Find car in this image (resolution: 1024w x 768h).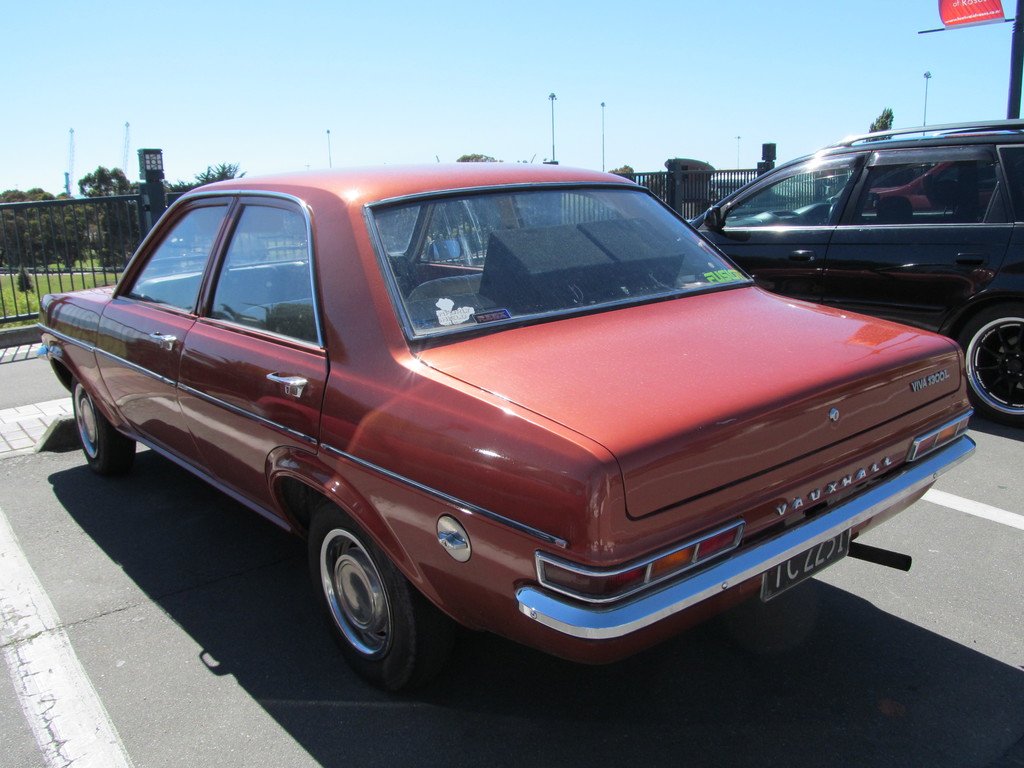
(51,161,954,686).
